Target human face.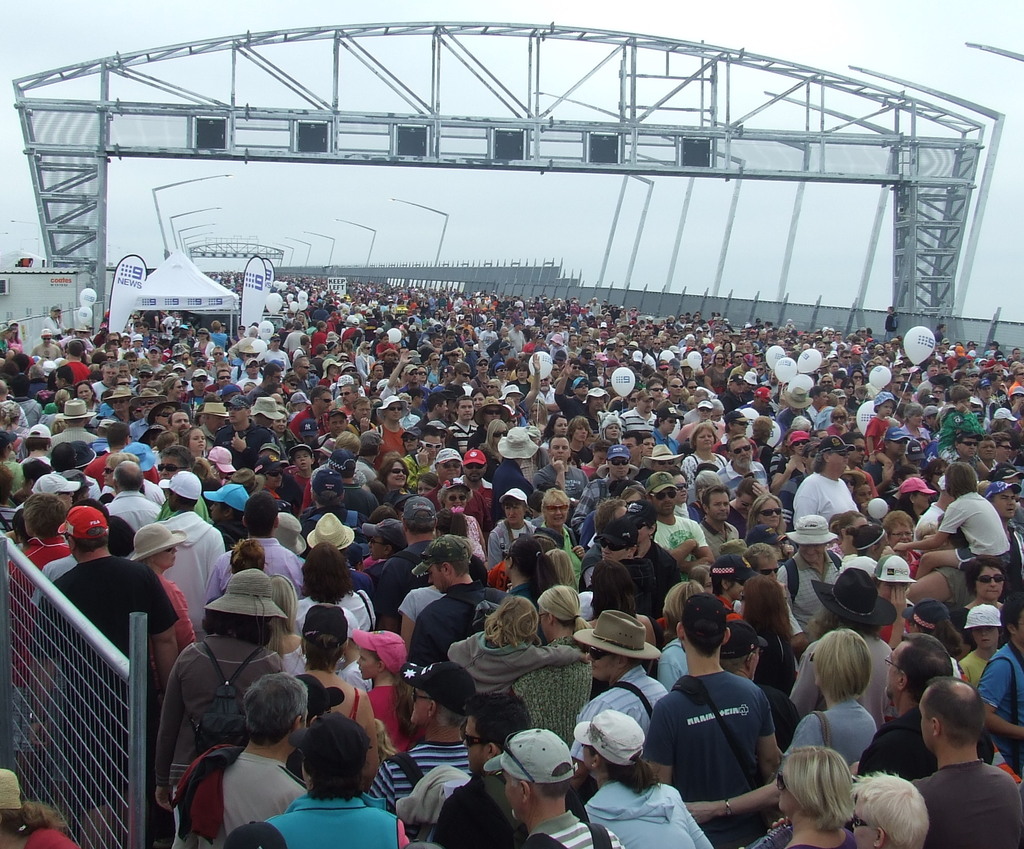
Target region: x1=100 y1=462 x2=115 y2=484.
